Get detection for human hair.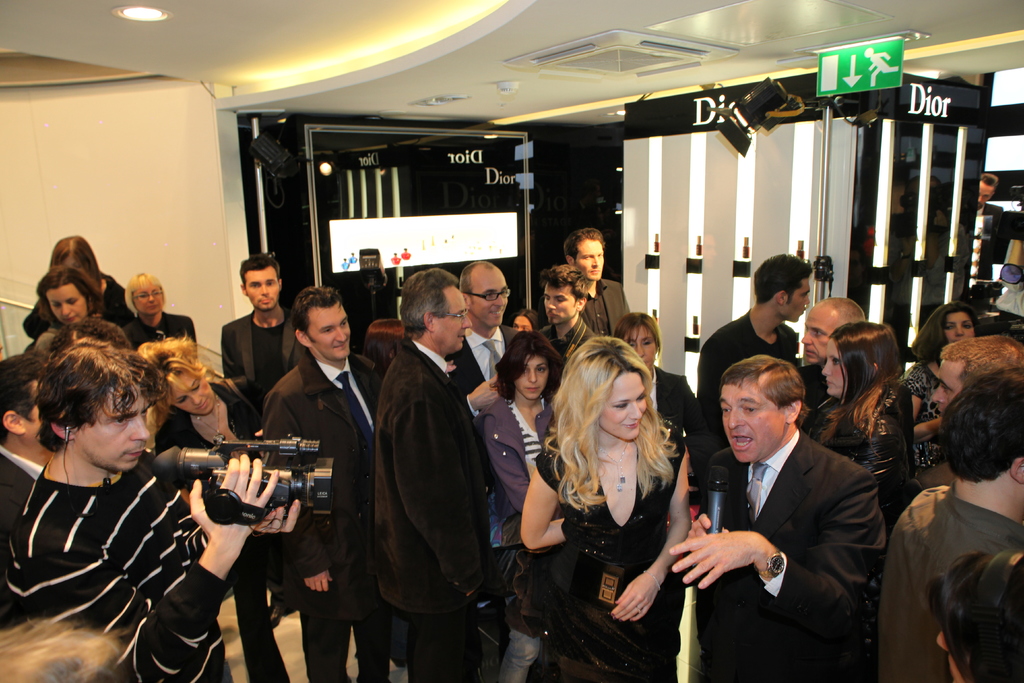
Detection: [287, 286, 341, 343].
